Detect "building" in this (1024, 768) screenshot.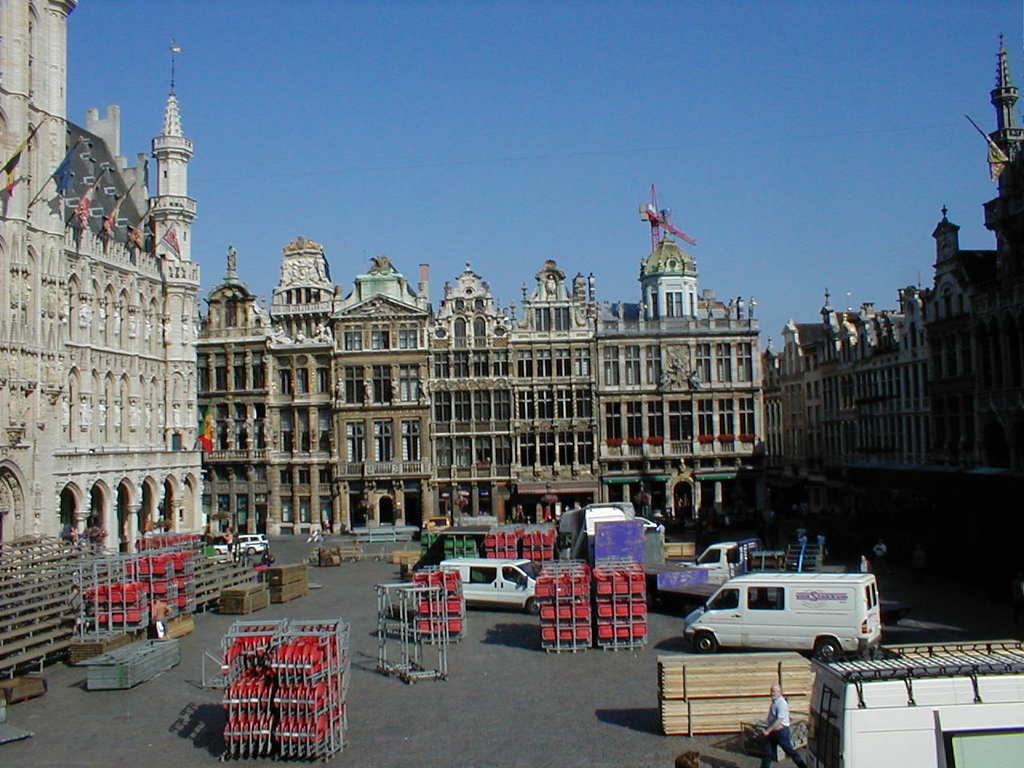
Detection: crop(0, 0, 210, 580).
